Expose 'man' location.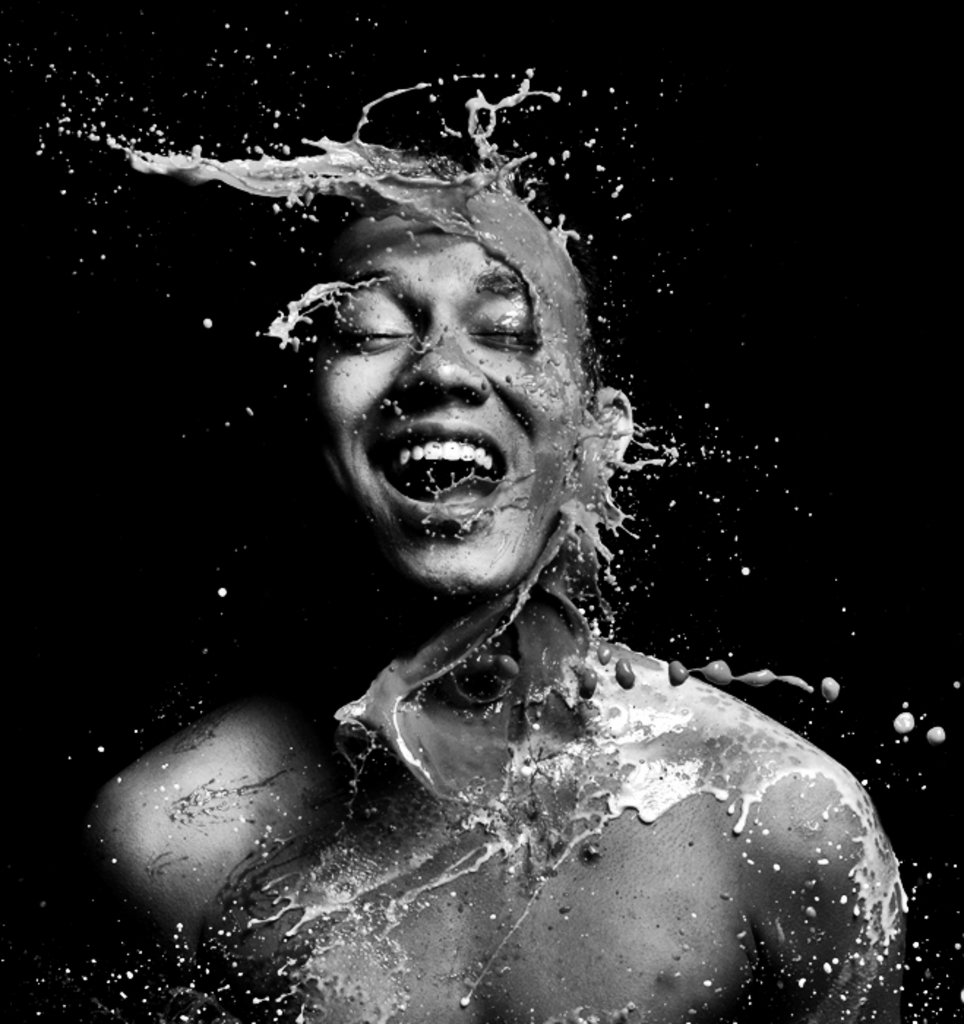
Exposed at x1=83, y1=178, x2=911, y2=1023.
